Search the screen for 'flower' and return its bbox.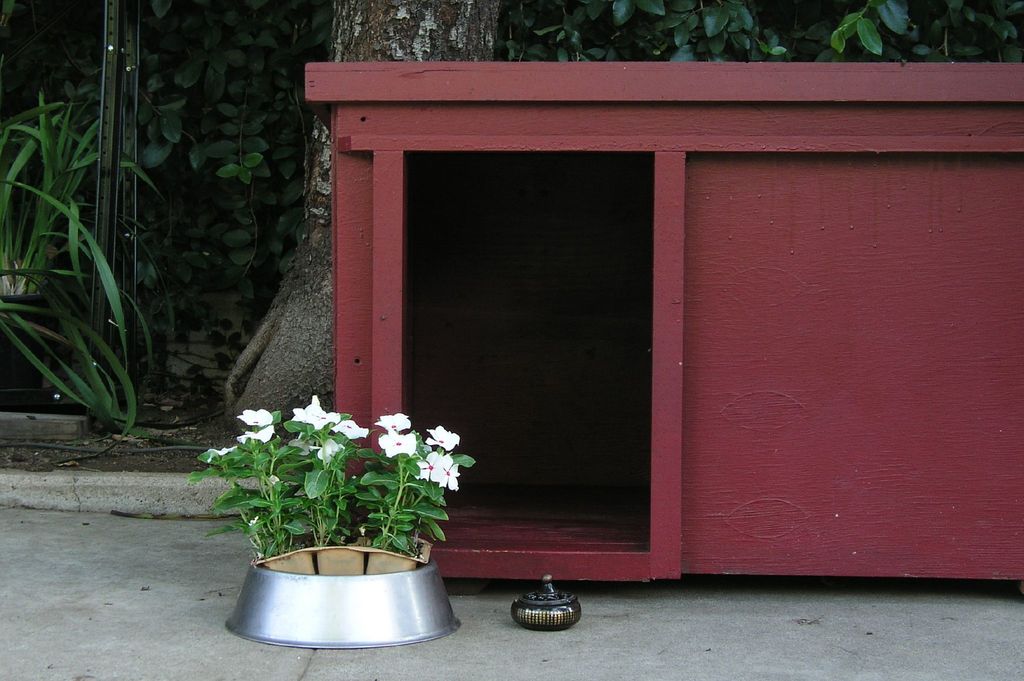
Found: bbox=[238, 425, 276, 444].
